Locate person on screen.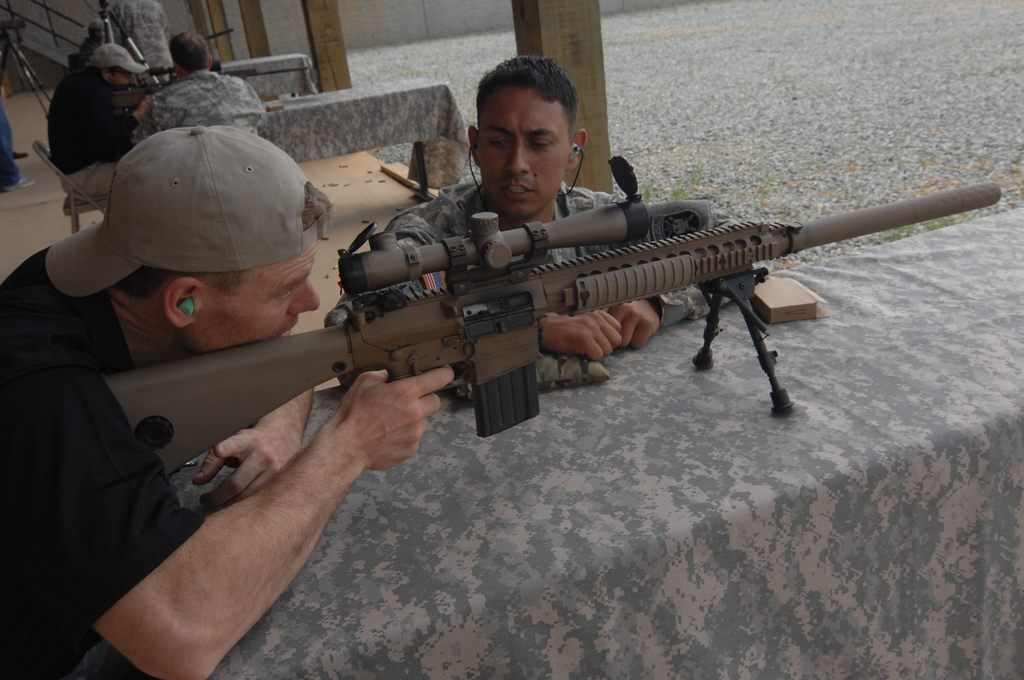
On screen at [x1=42, y1=38, x2=154, y2=197].
